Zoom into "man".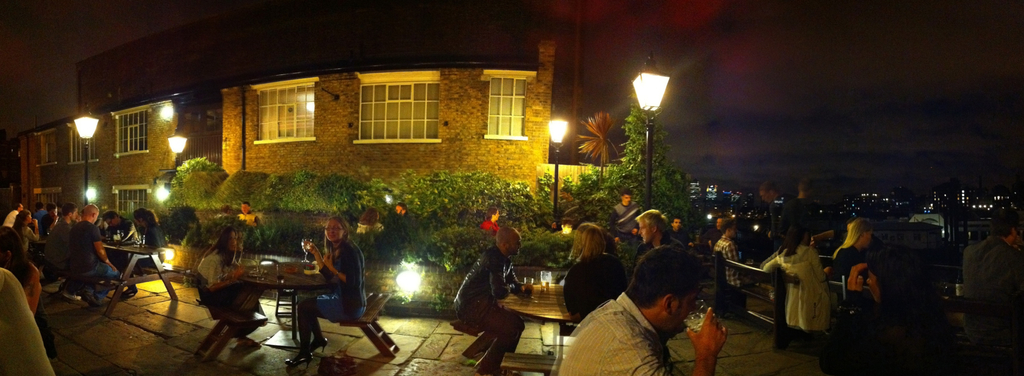
Zoom target: locate(610, 190, 640, 257).
